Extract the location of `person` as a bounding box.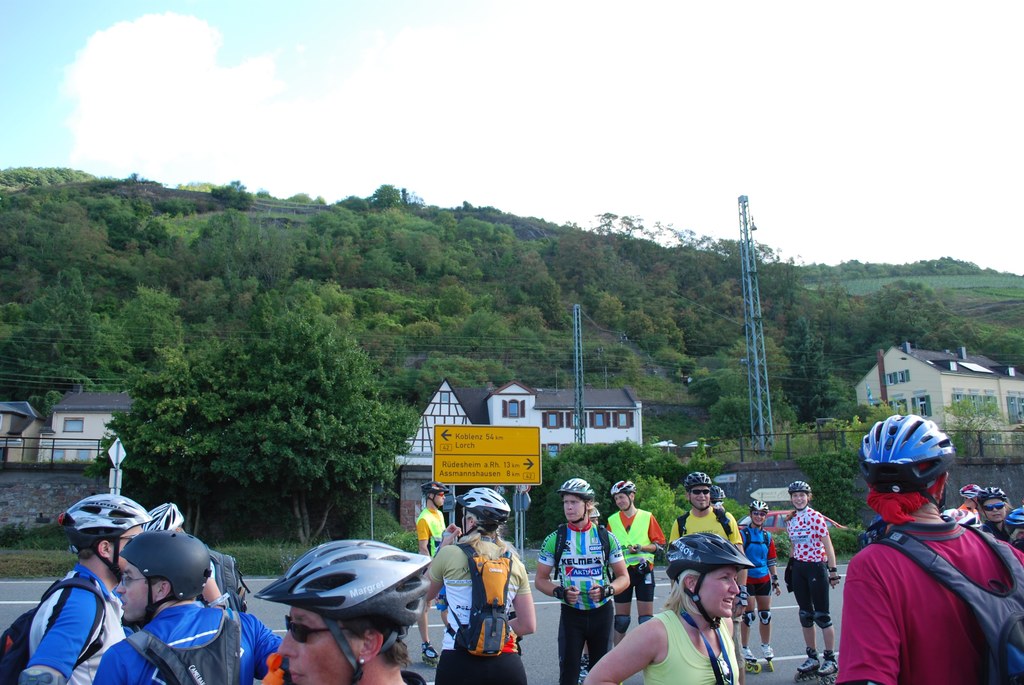
<region>267, 544, 441, 684</region>.
